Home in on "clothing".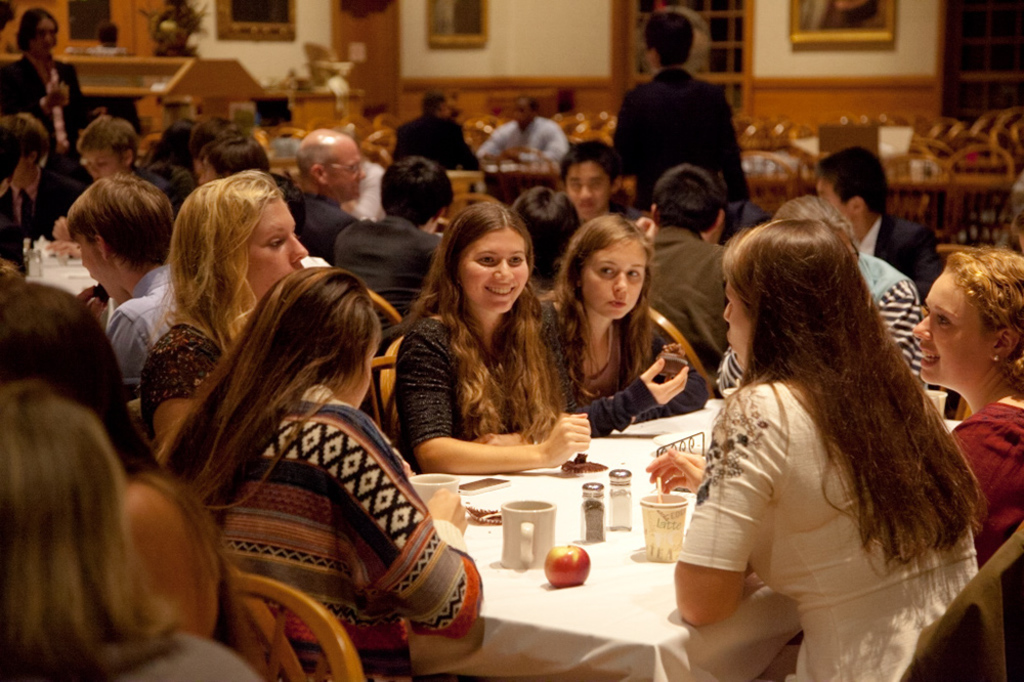
Homed in at 480 116 565 162.
